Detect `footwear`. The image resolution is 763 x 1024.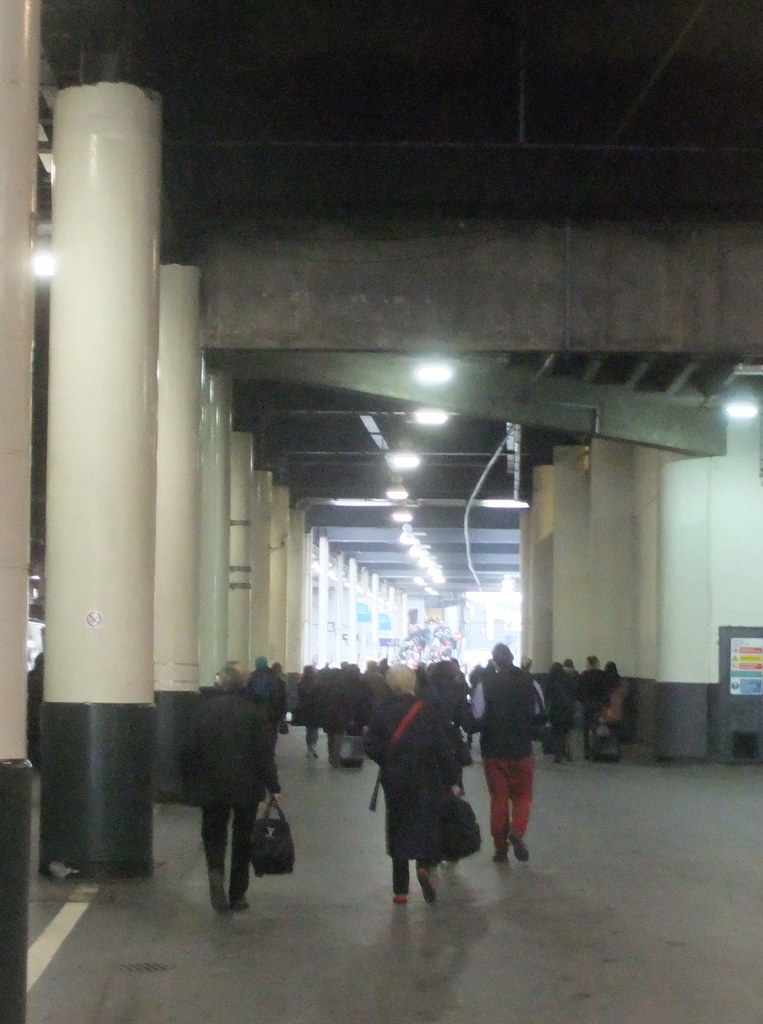
box(236, 895, 251, 908).
